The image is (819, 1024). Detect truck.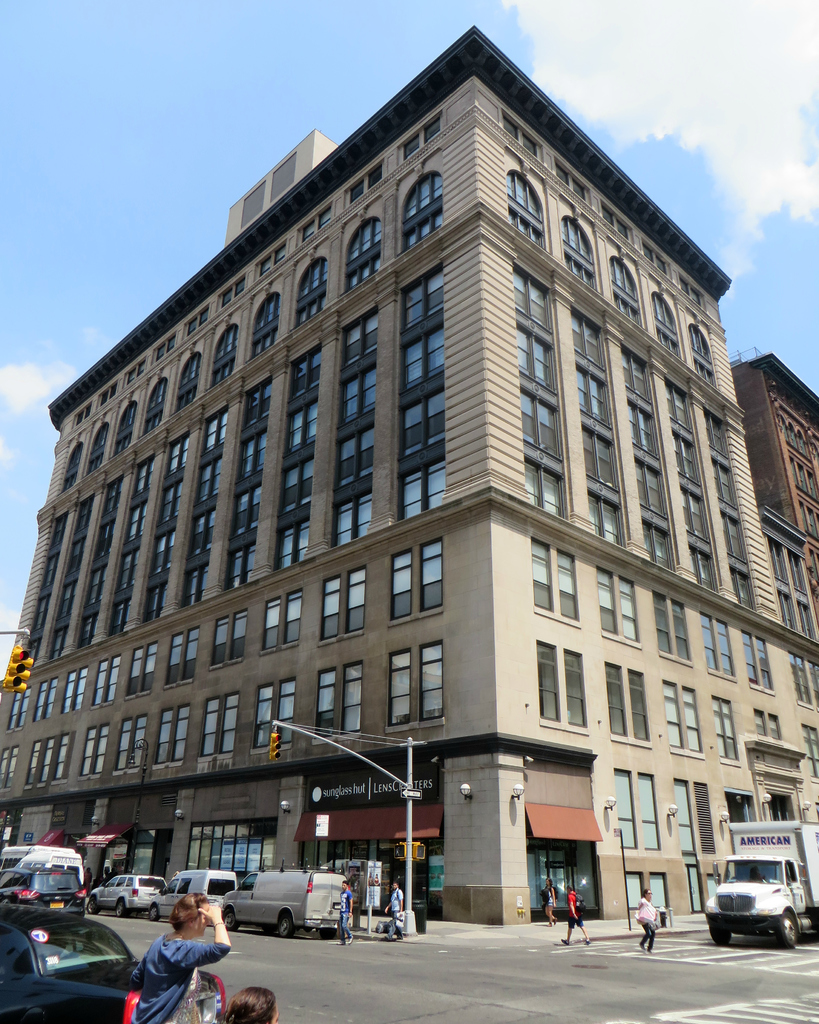
Detection: x1=710 y1=856 x2=808 y2=949.
